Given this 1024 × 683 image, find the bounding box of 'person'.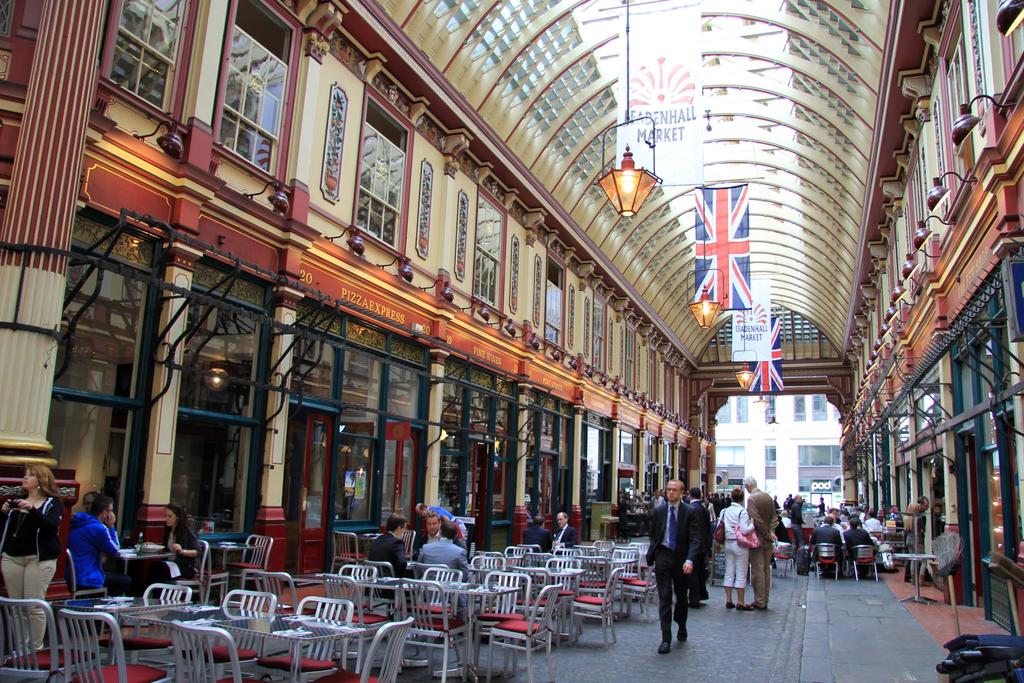
[3, 458, 68, 661].
